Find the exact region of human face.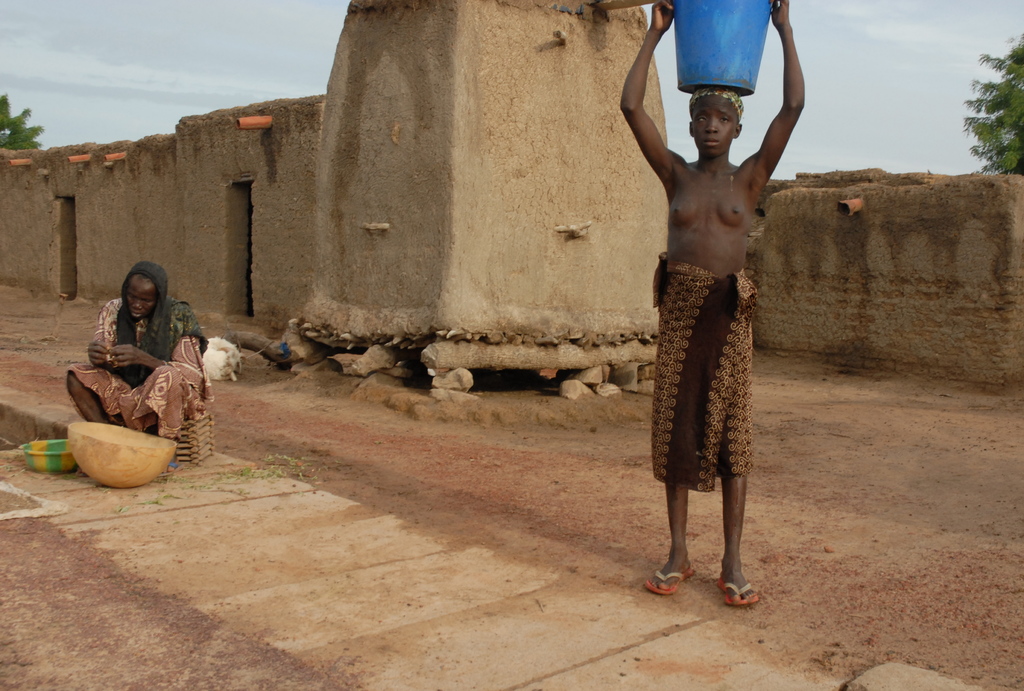
Exact region: <bbox>693, 99, 735, 153</bbox>.
